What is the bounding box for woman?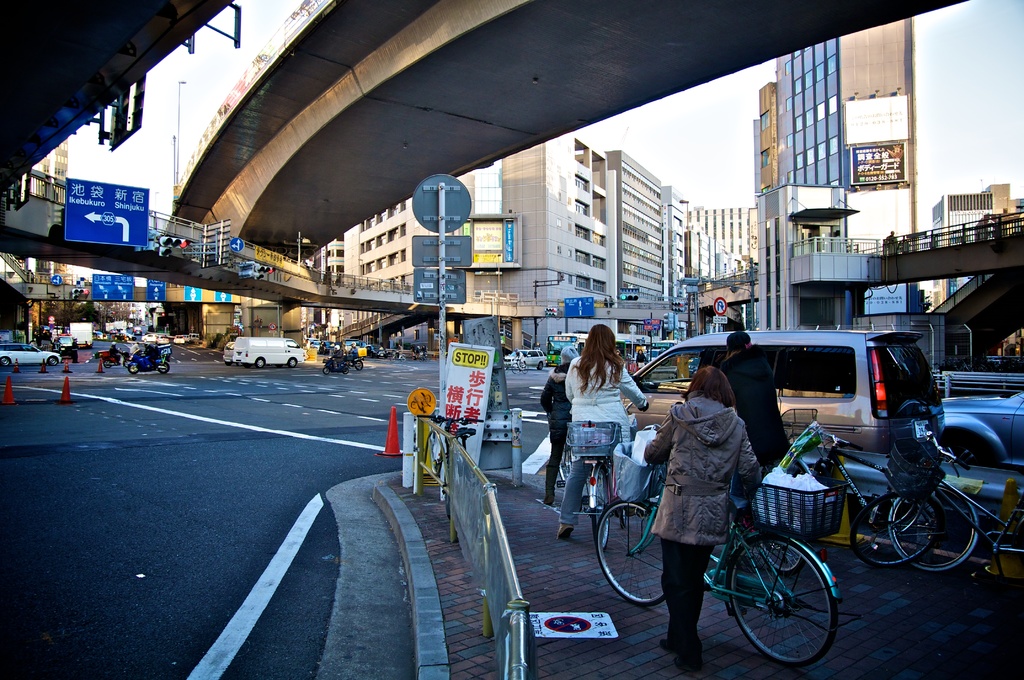
[646,363,765,669].
